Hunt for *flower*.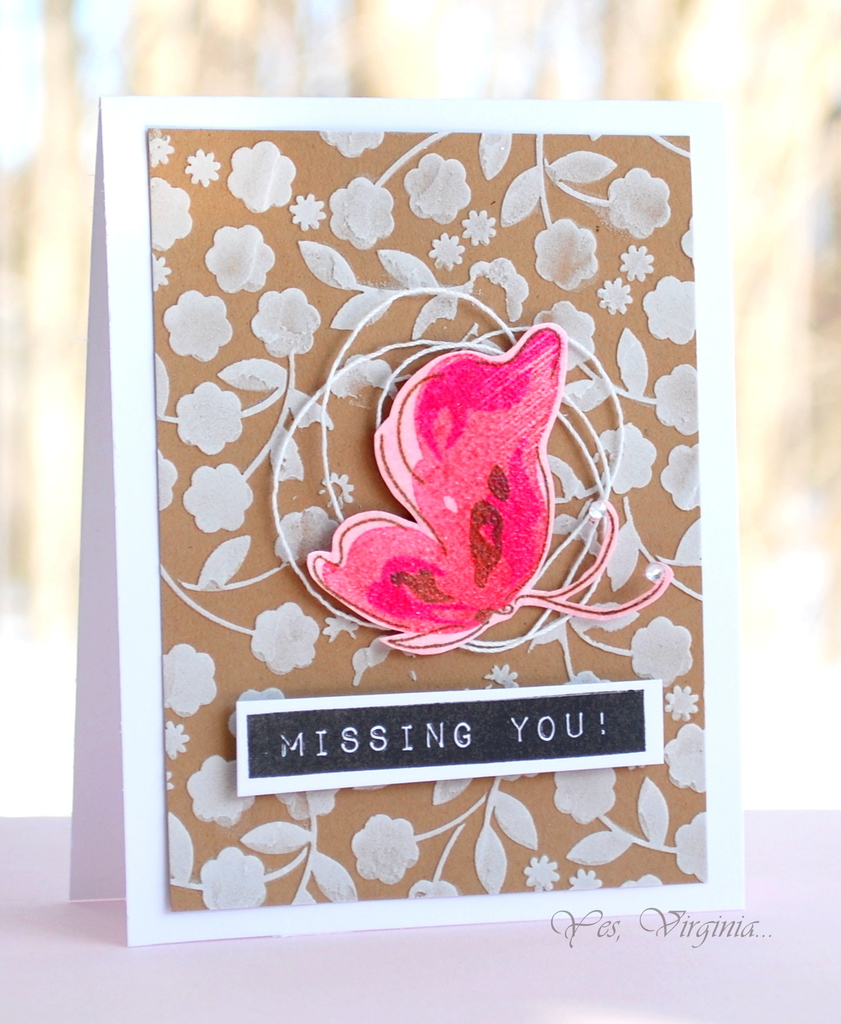
Hunted down at <bbox>665, 685, 700, 720</bbox>.
